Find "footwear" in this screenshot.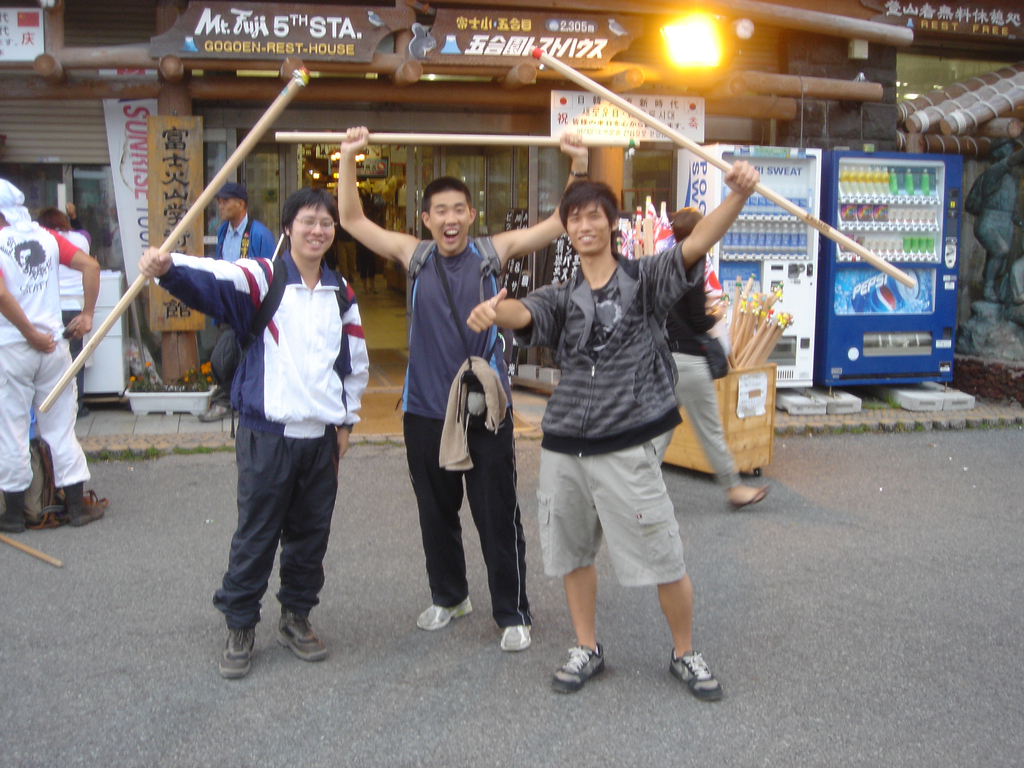
The bounding box for "footwear" is (left=0, top=509, right=24, bottom=527).
